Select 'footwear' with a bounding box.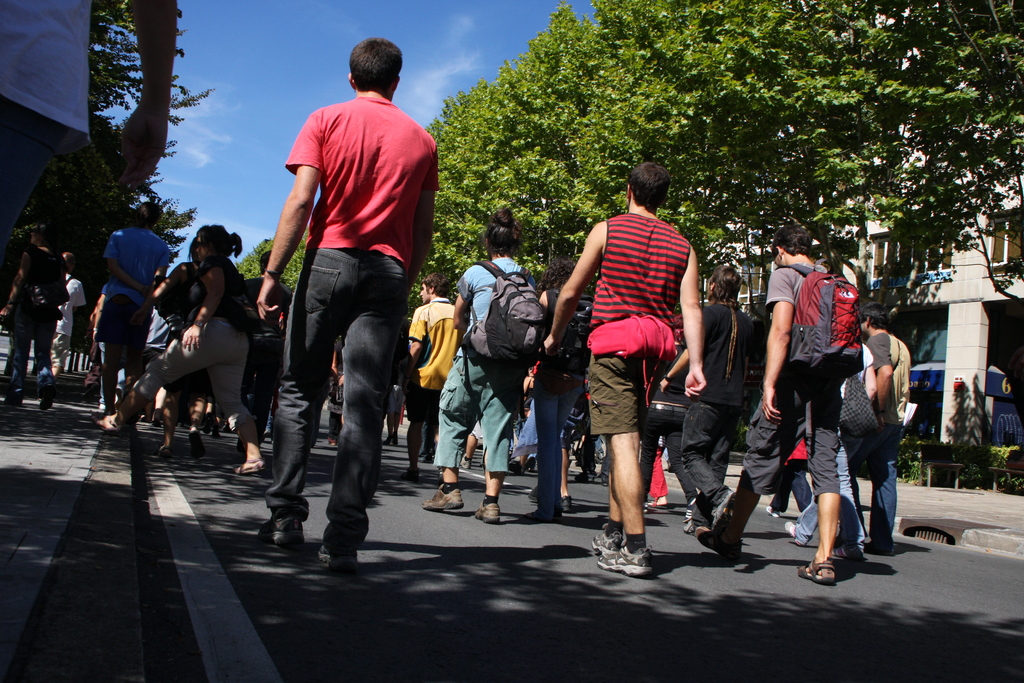
box=[529, 488, 541, 506].
